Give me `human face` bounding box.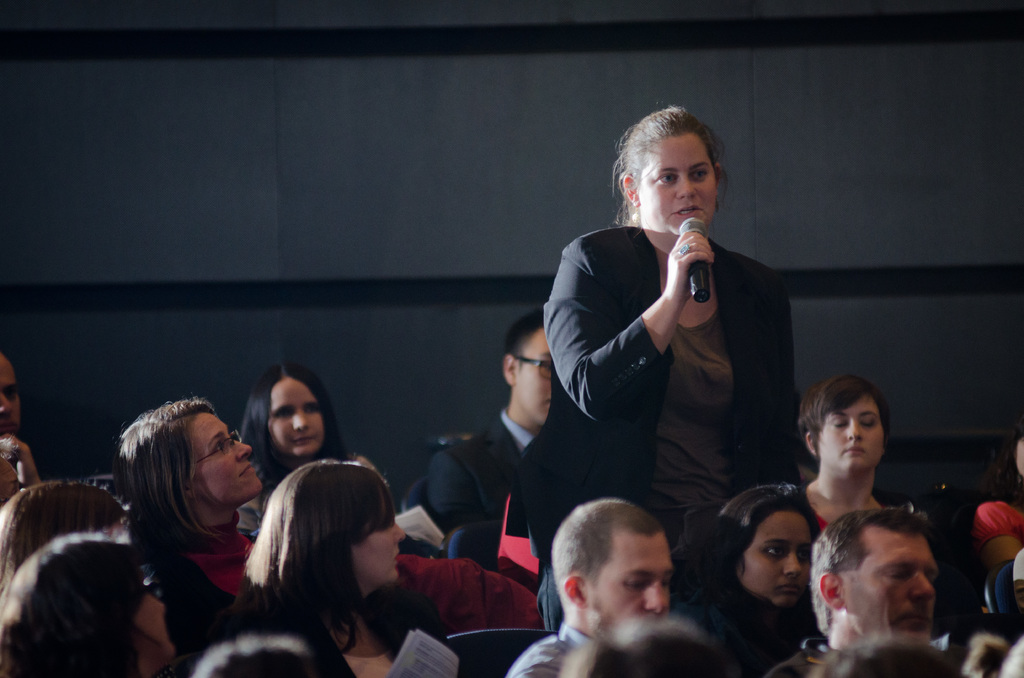
(516, 329, 552, 423).
